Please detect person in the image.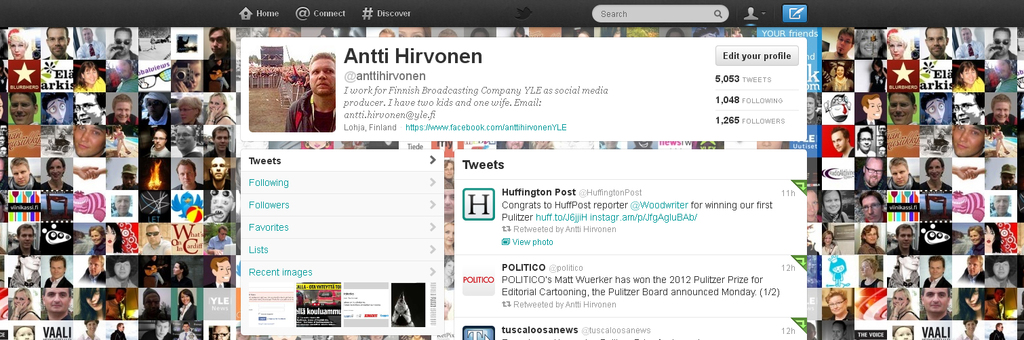
box(8, 91, 39, 124).
